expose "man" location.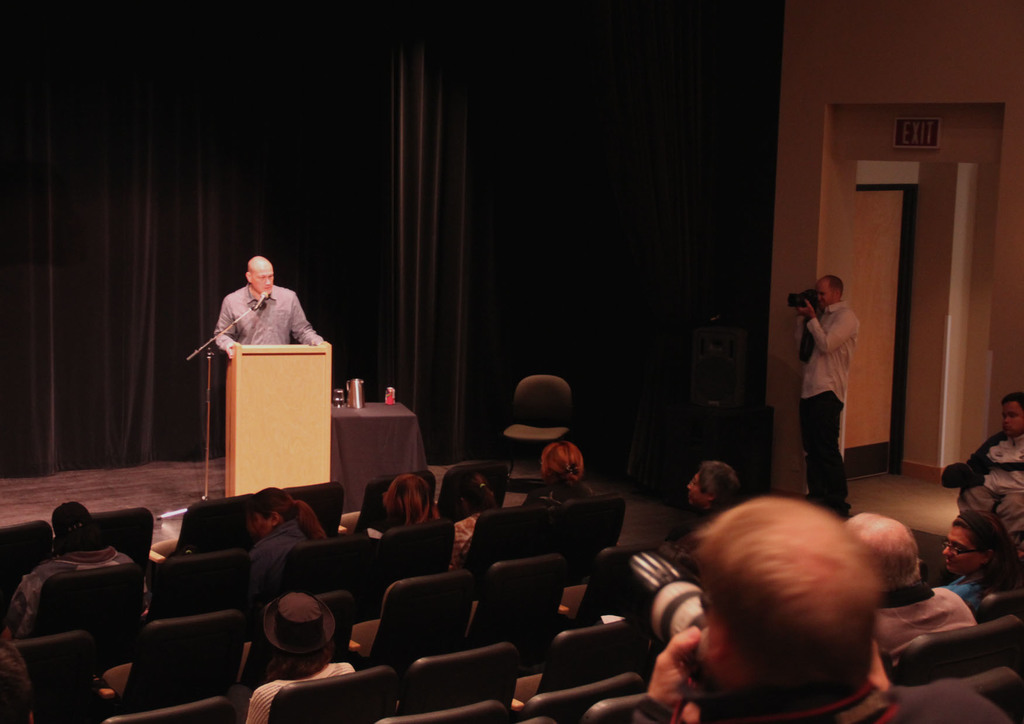
Exposed at {"x1": 244, "y1": 592, "x2": 356, "y2": 723}.
